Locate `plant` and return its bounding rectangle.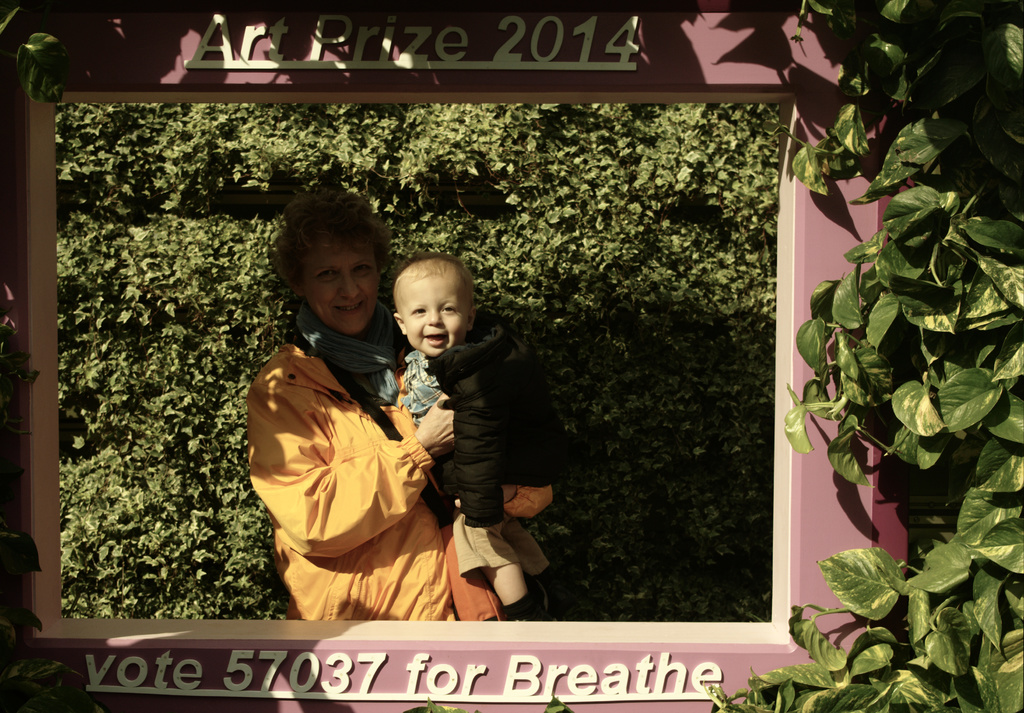
Rect(0, 0, 123, 712).
